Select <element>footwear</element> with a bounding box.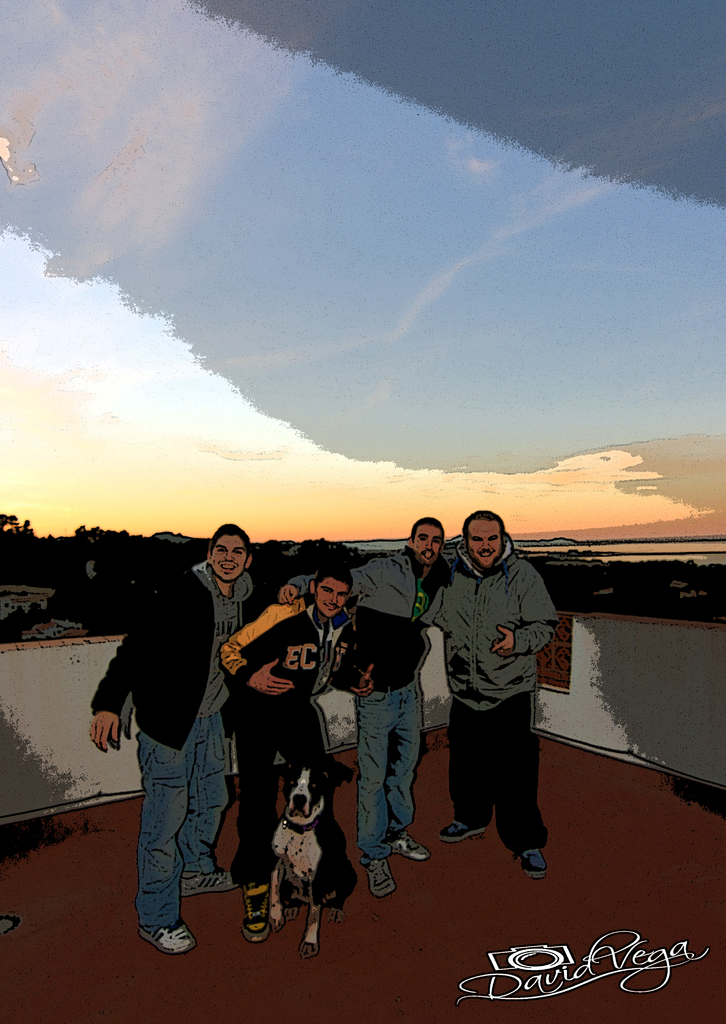
[left=386, top=824, right=432, bottom=860].
